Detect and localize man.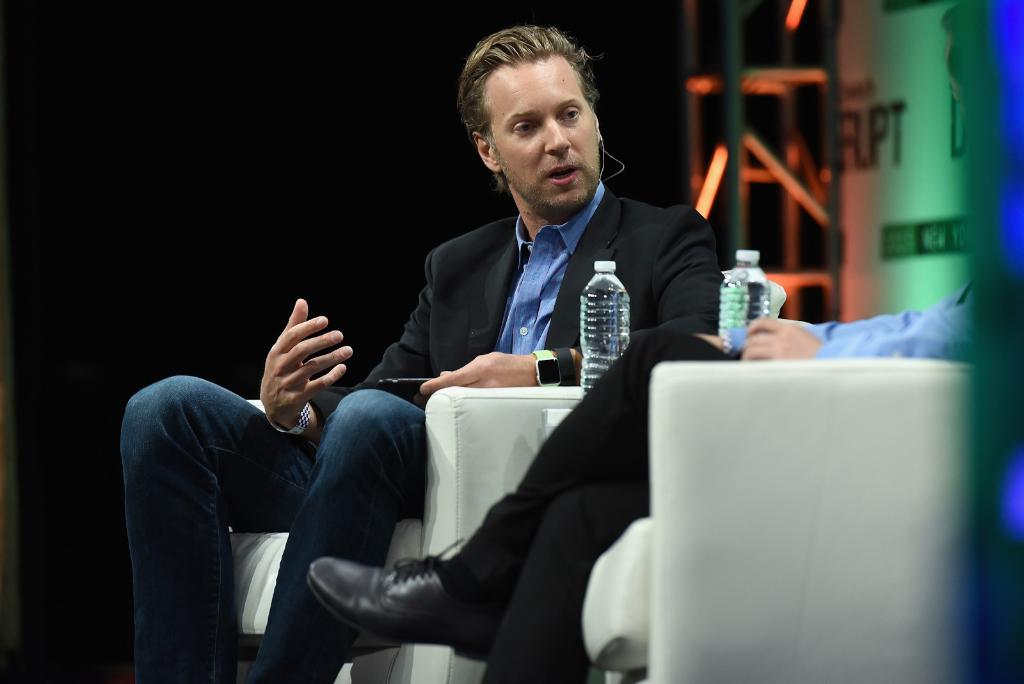
Localized at <box>117,29,721,683</box>.
